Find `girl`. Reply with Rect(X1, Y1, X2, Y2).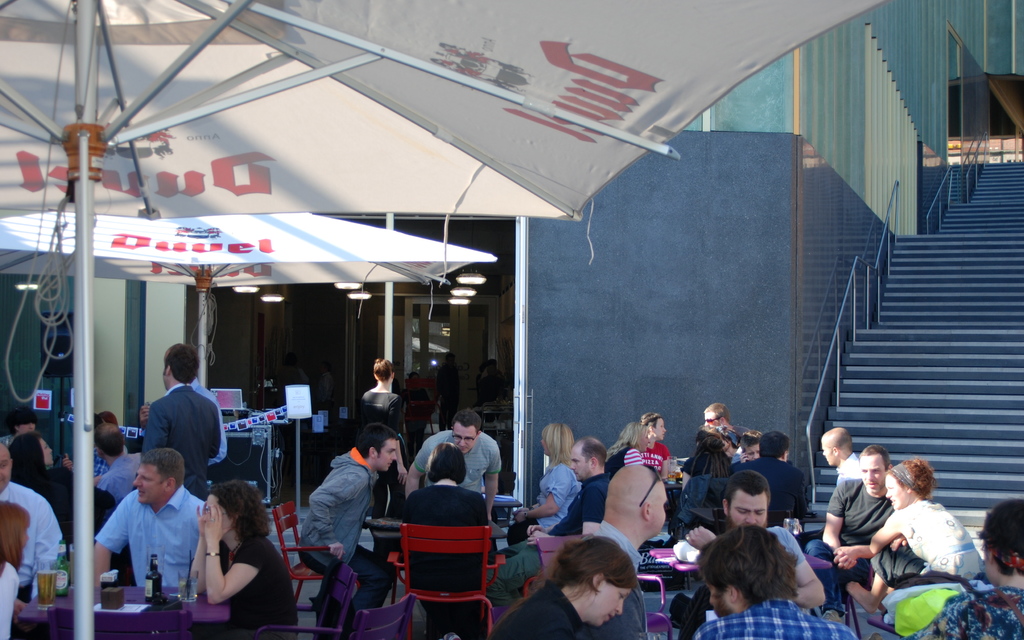
Rect(488, 534, 645, 639).
